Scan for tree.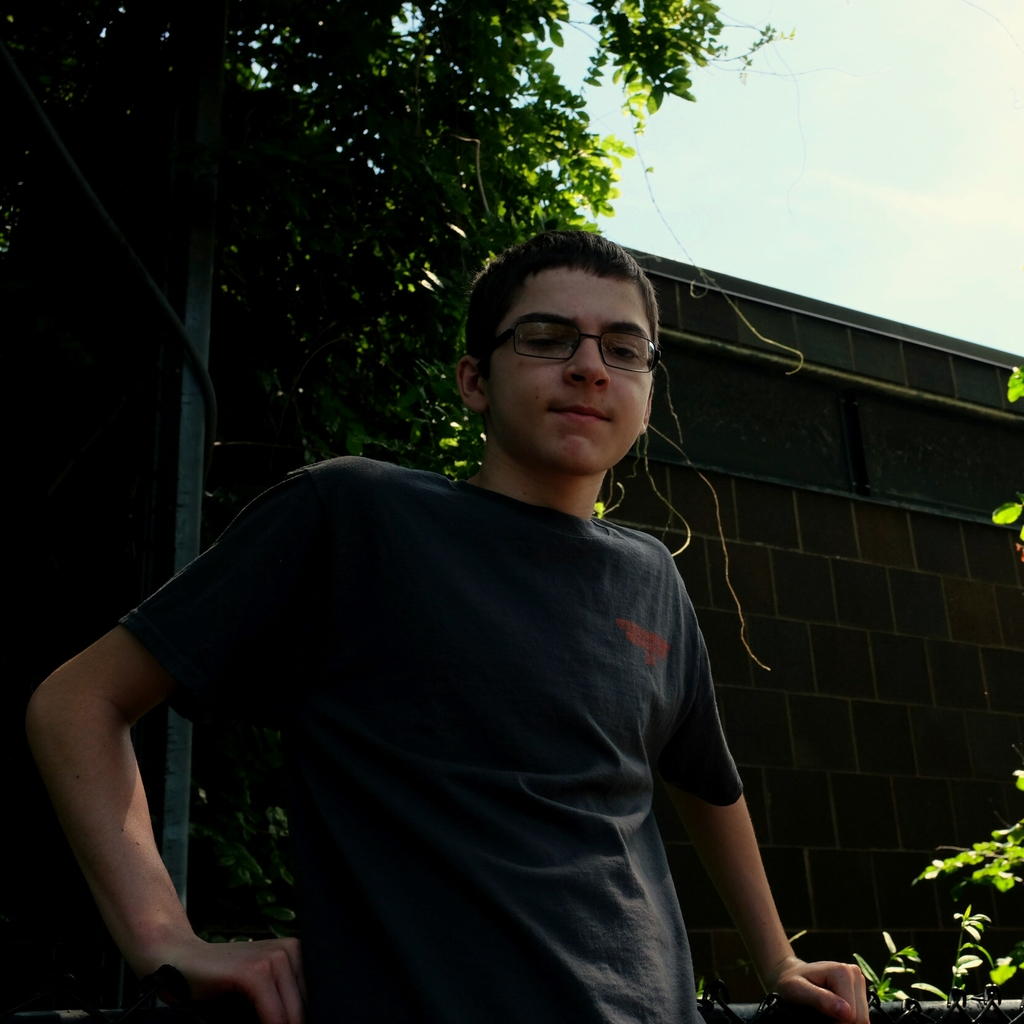
Scan result: {"left": 0, "top": 0, "right": 805, "bottom": 1023}.
